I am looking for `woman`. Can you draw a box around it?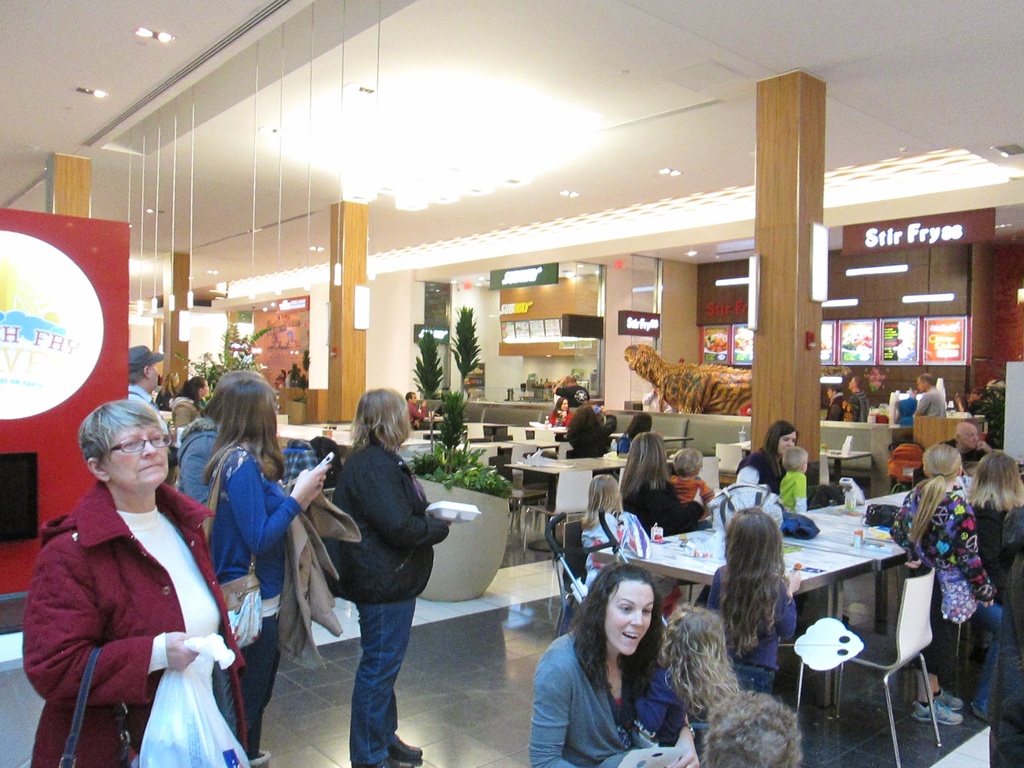
Sure, the bounding box is {"left": 614, "top": 409, "right": 653, "bottom": 454}.
